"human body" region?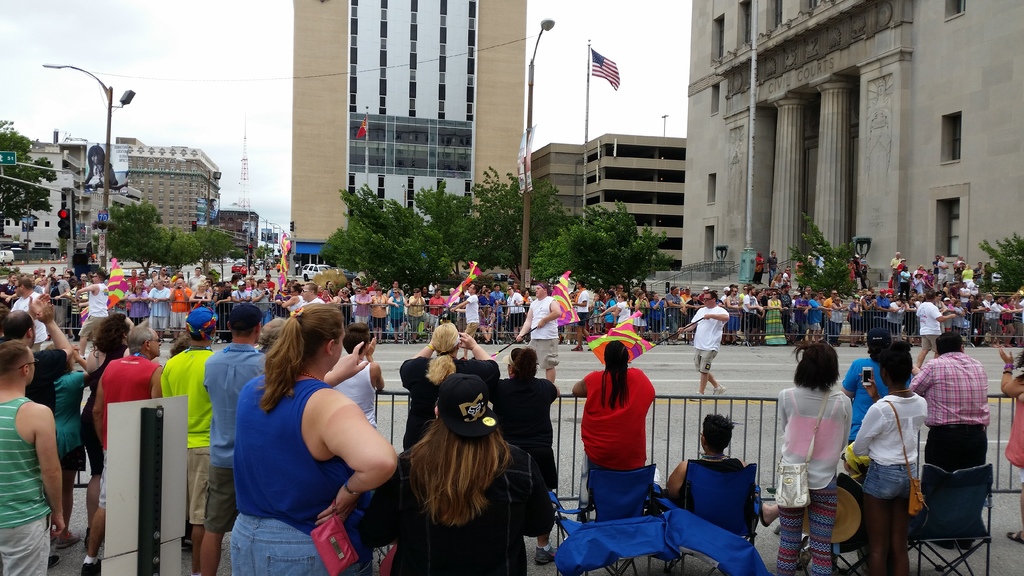
{"x1": 83, "y1": 308, "x2": 144, "y2": 548}
